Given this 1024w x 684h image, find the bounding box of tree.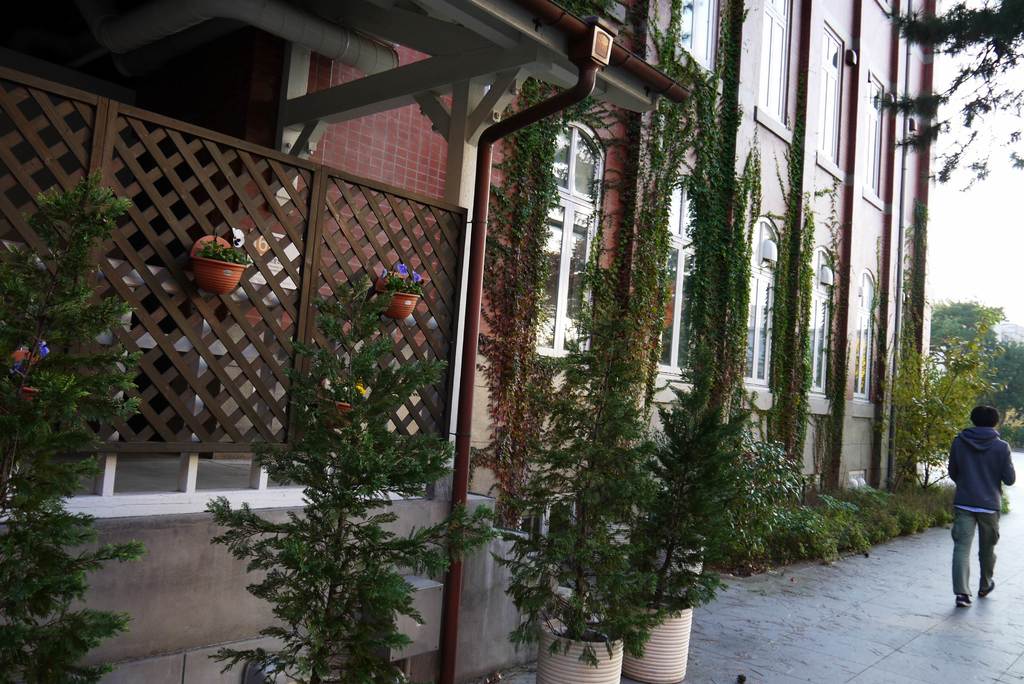
(867, 0, 1023, 196).
